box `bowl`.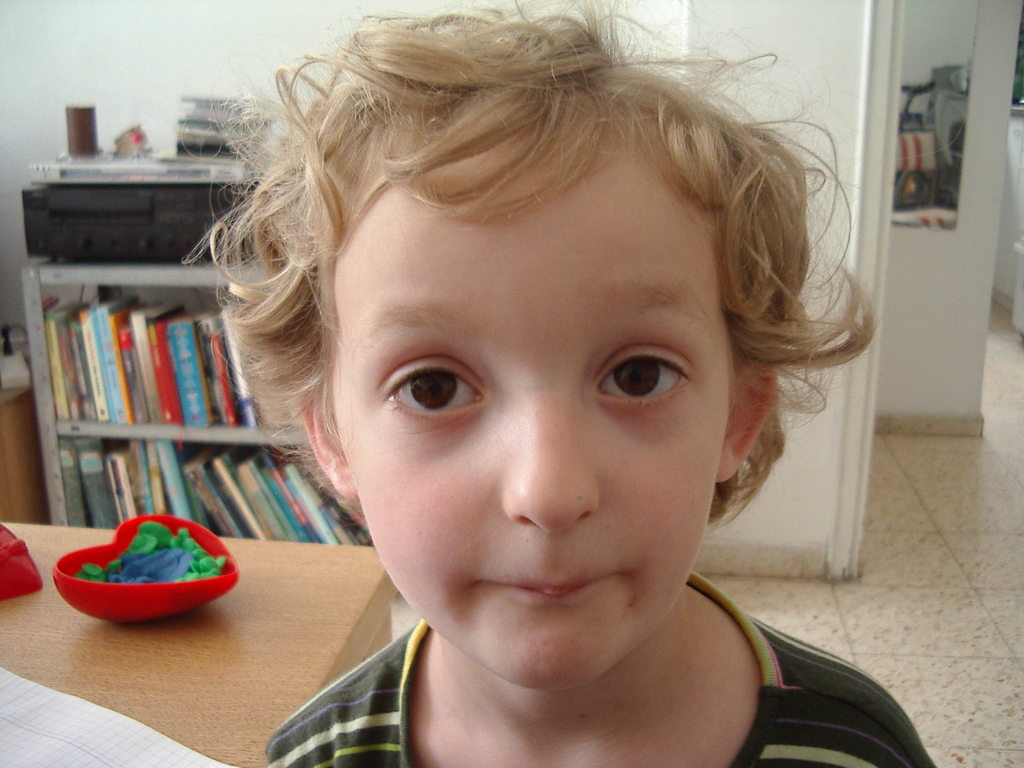
93, 520, 236, 628.
